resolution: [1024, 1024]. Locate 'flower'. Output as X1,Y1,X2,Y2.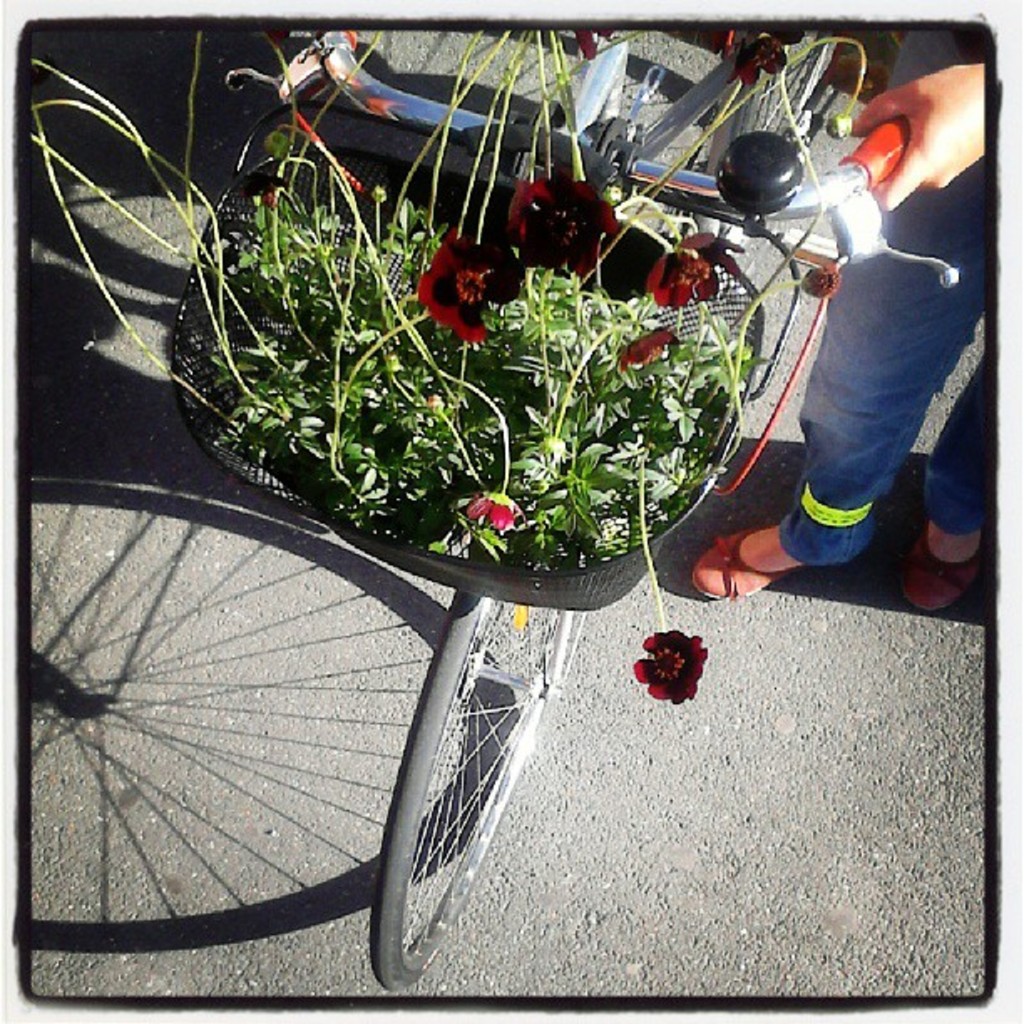
566,22,614,60.
